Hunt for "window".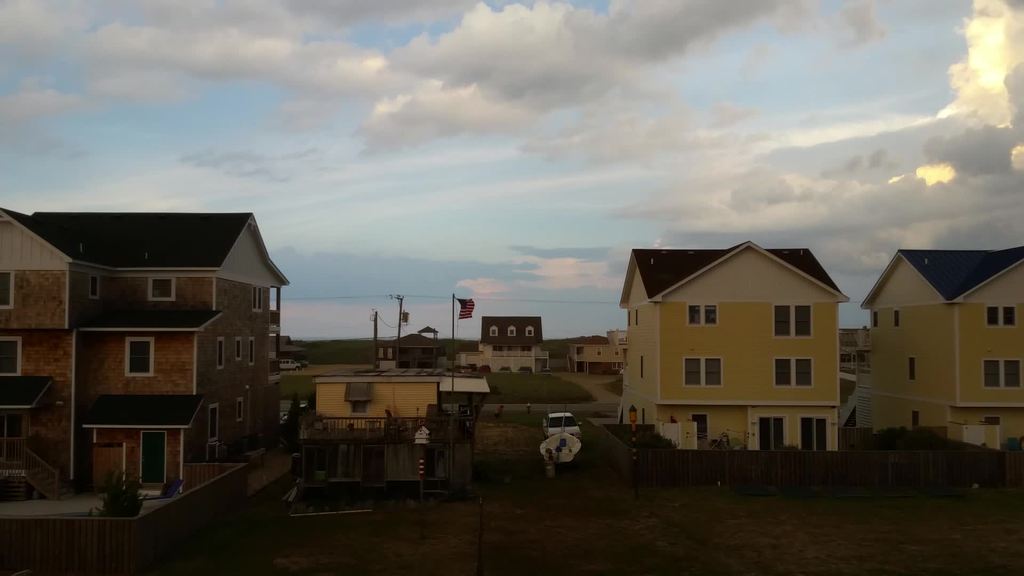
Hunted down at <box>872,310,875,326</box>.
